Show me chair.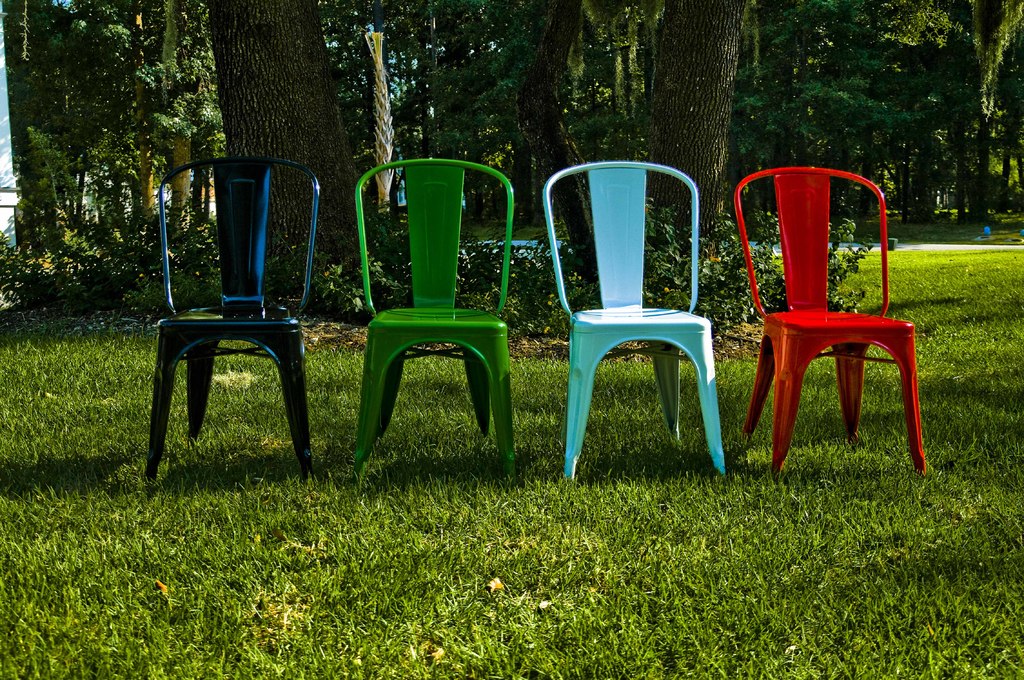
chair is here: select_region(344, 159, 524, 491).
